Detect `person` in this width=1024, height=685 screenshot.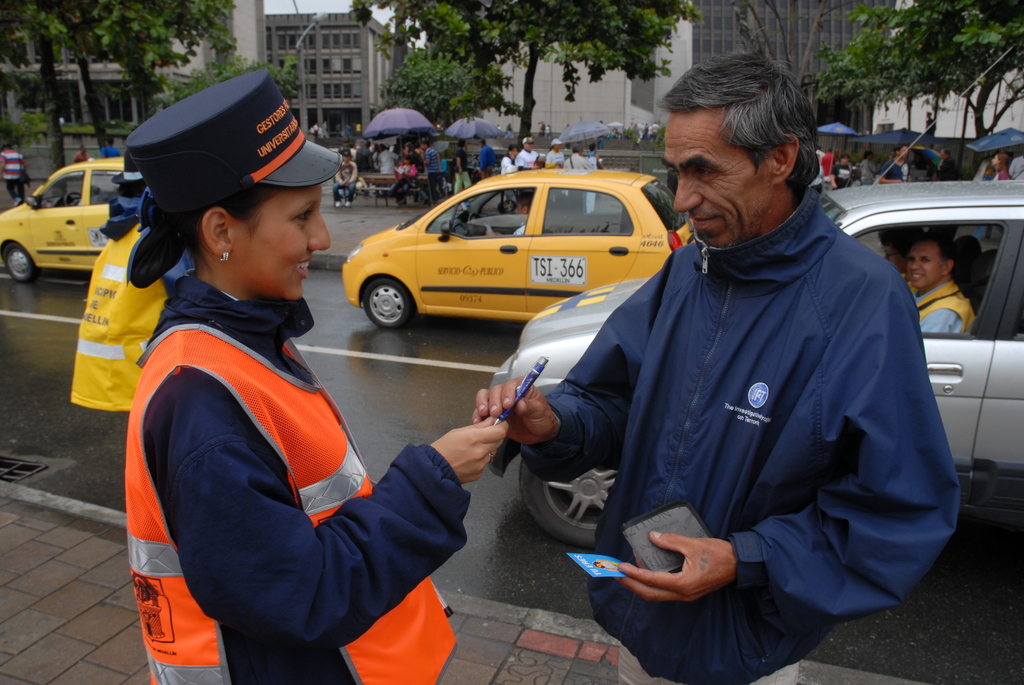
Detection: box=[70, 142, 90, 163].
